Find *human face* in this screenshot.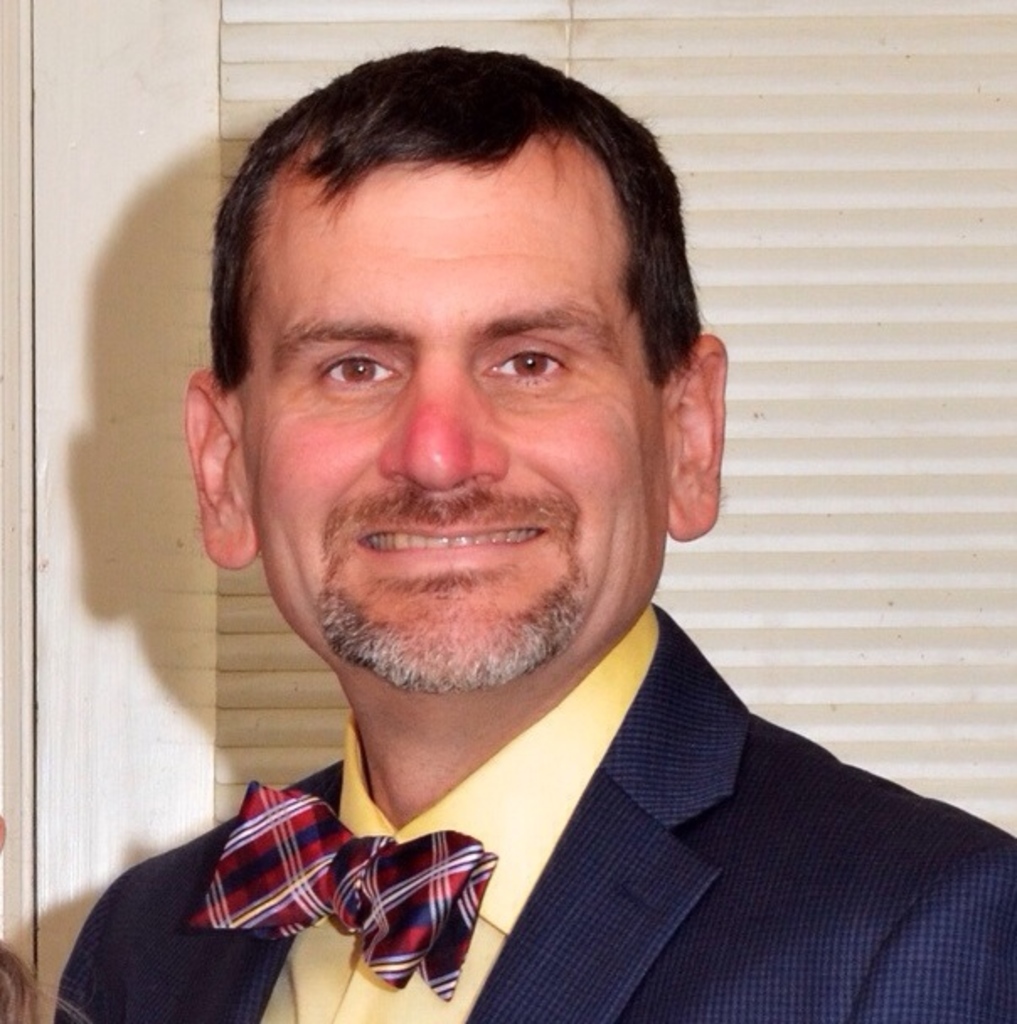
The bounding box for *human face* is 242,152,680,687.
